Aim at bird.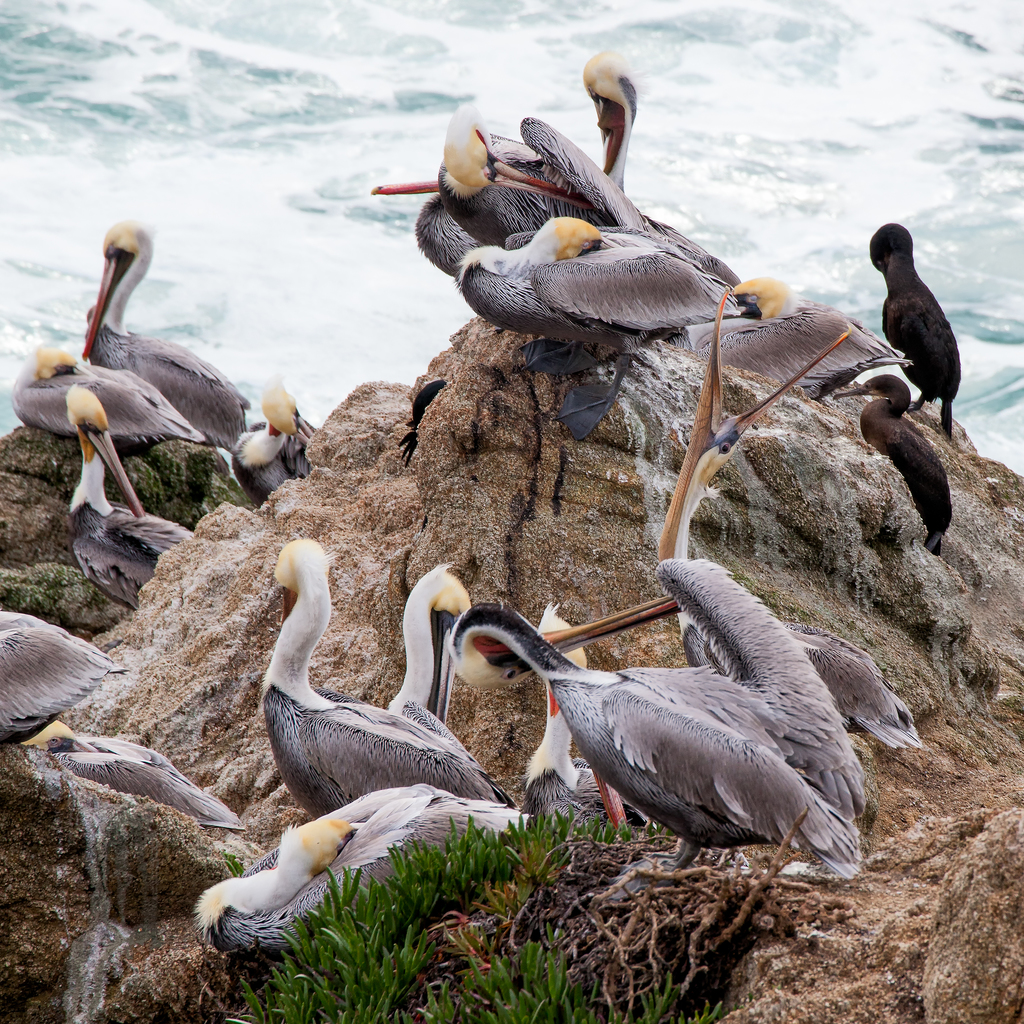
Aimed at [left=0, top=608, right=126, bottom=743].
